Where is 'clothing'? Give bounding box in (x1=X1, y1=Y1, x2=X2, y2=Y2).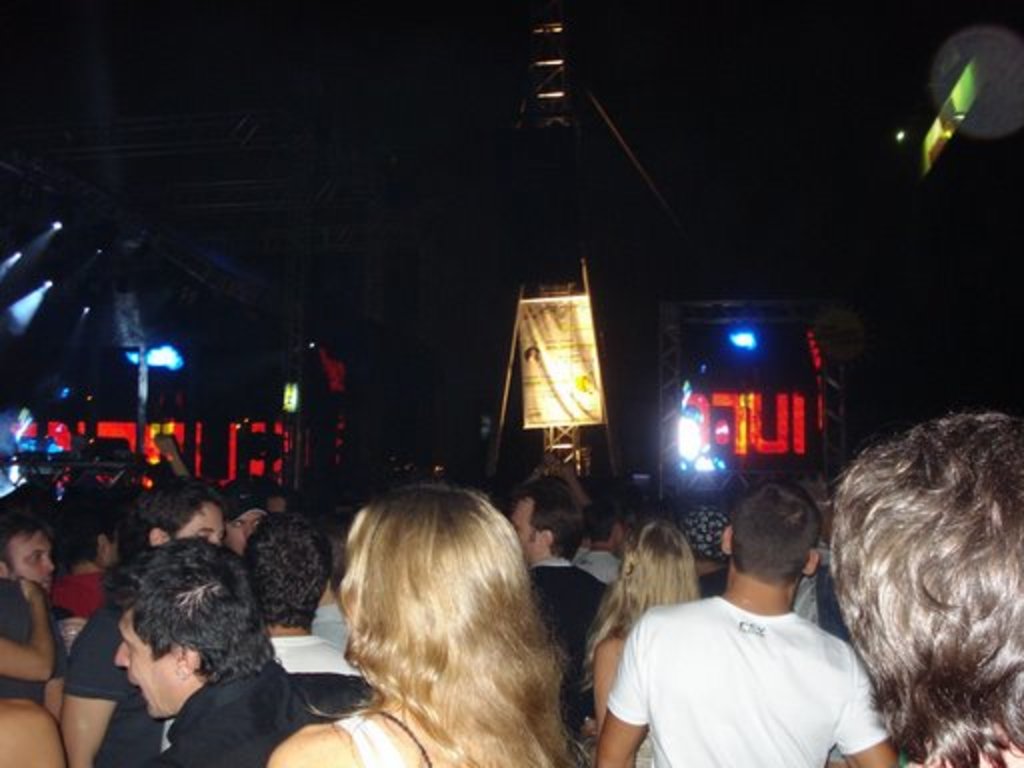
(x1=46, y1=564, x2=108, y2=620).
